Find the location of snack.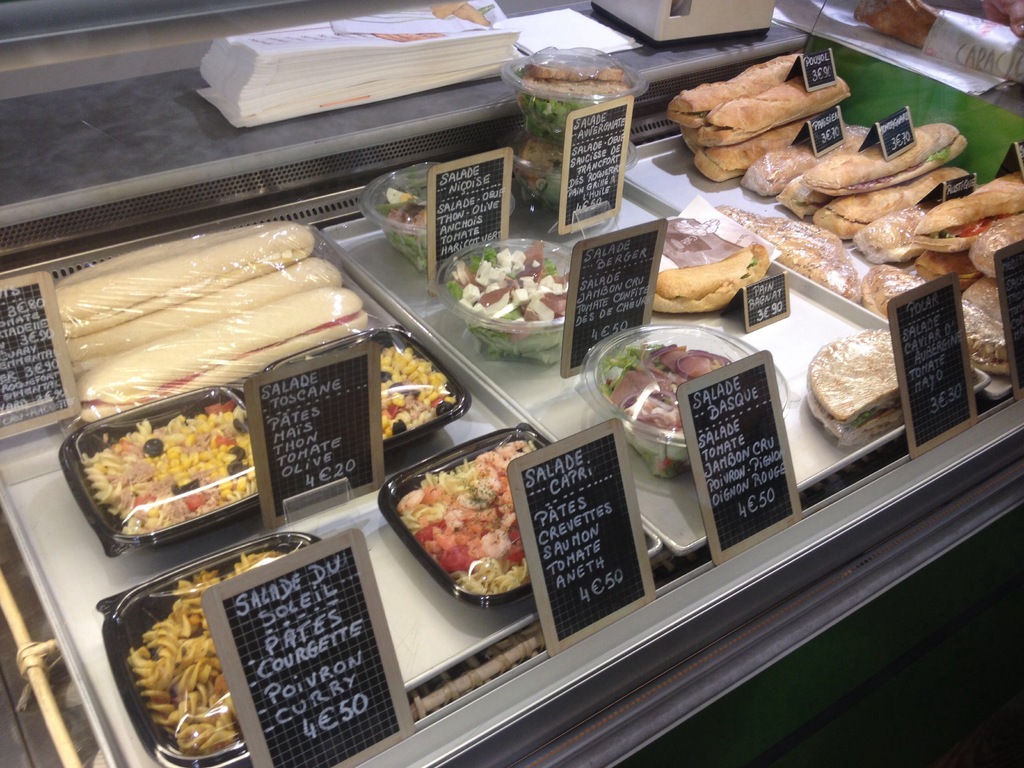
Location: 396/442/531/596.
